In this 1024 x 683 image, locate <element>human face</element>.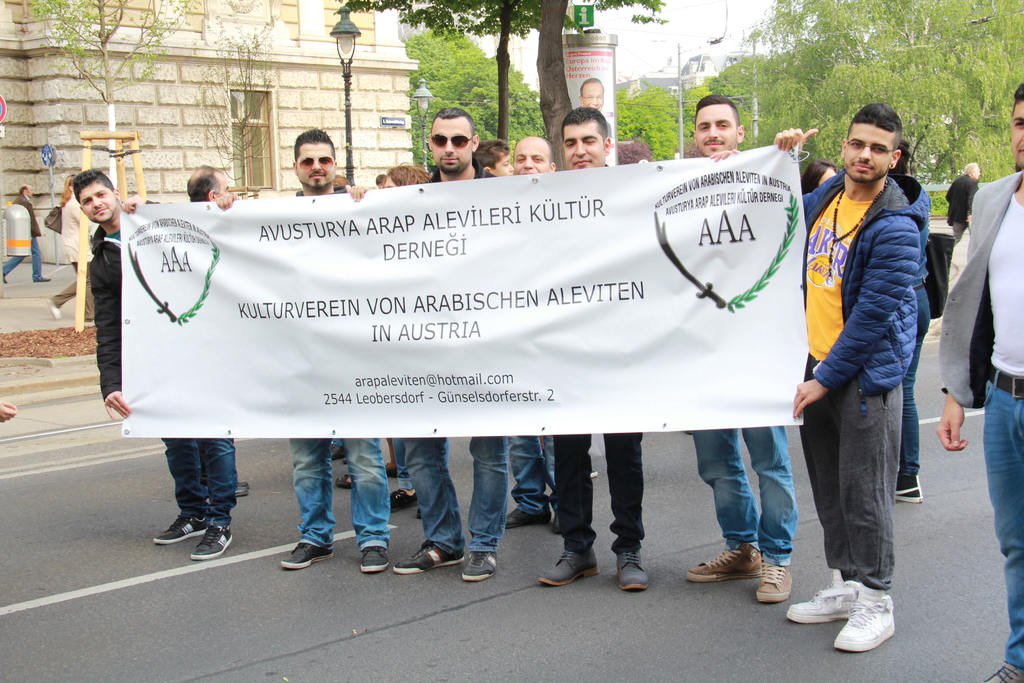
Bounding box: (left=494, top=154, right=515, bottom=176).
